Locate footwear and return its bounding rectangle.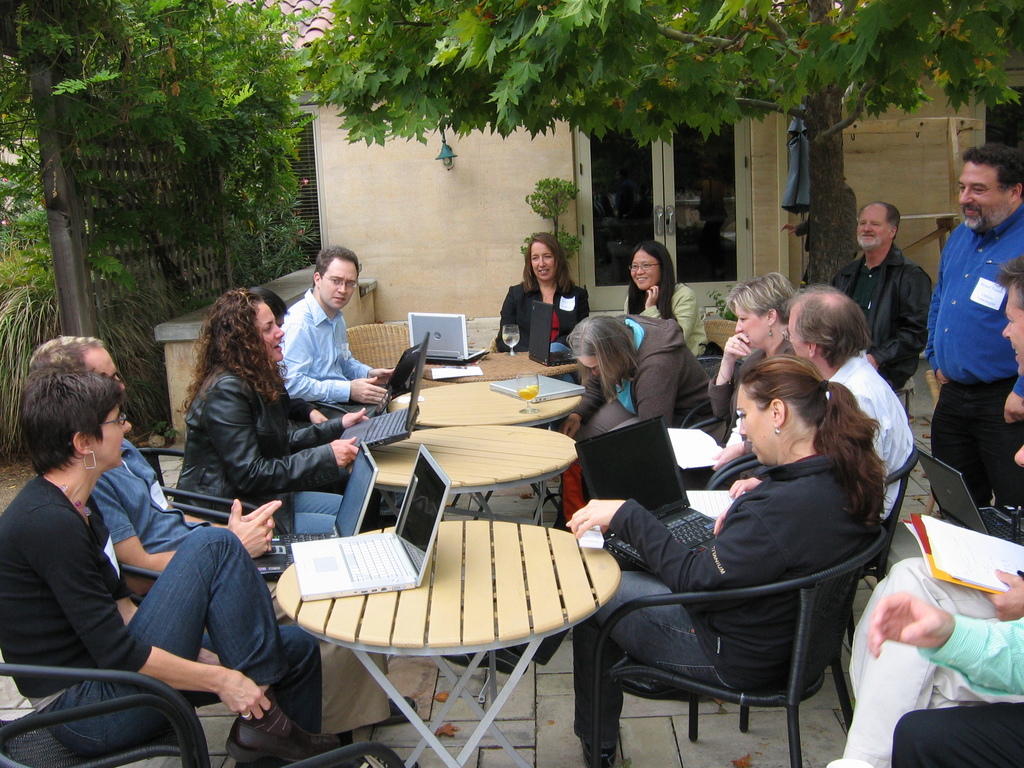
{"x1": 380, "y1": 696, "x2": 419, "y2": 724}.
